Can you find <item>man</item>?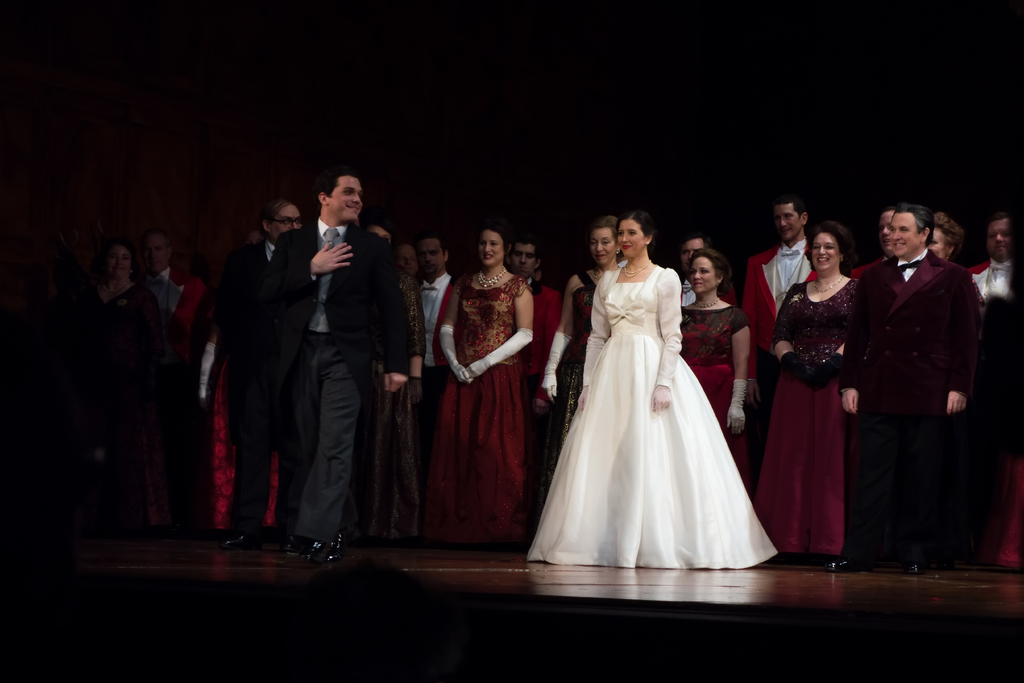
Yes, bounding box: pyautogui.locateOnScreen(145, 230, 204, 343).
